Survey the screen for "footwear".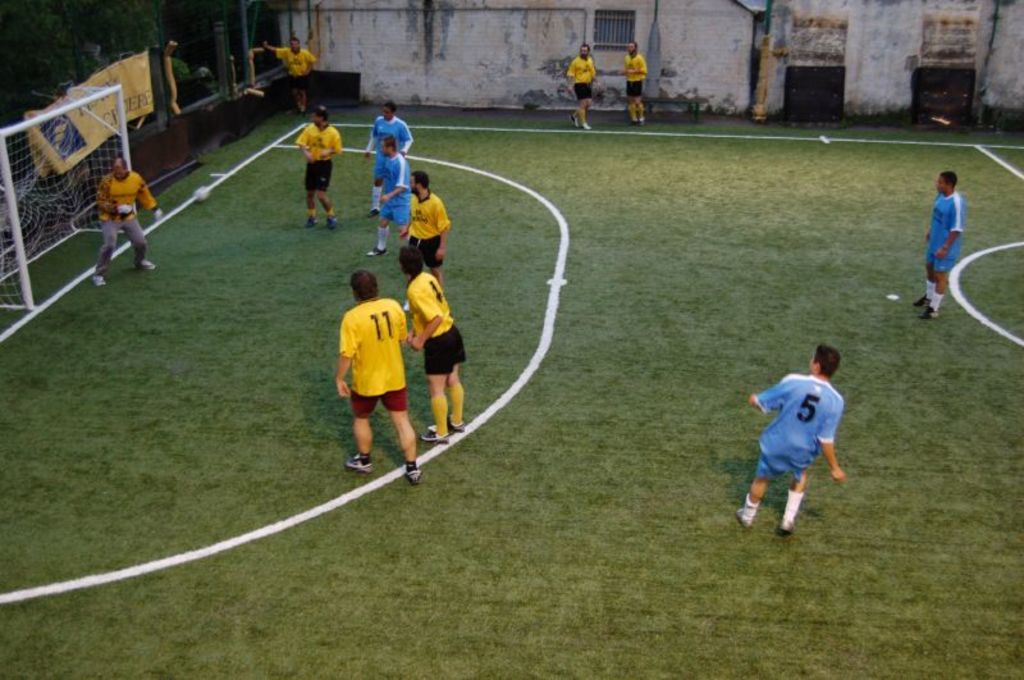
Survey found: 914/288/936/310.
